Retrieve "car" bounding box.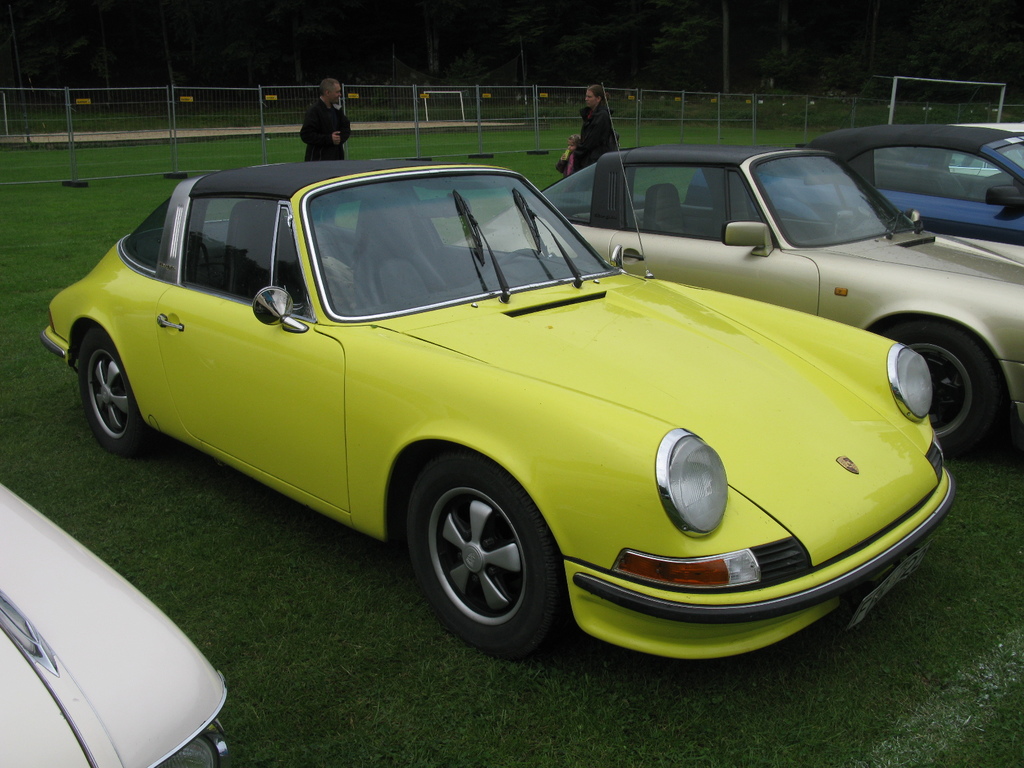
Bounding box: locate(684, 124, 1023, 246).
